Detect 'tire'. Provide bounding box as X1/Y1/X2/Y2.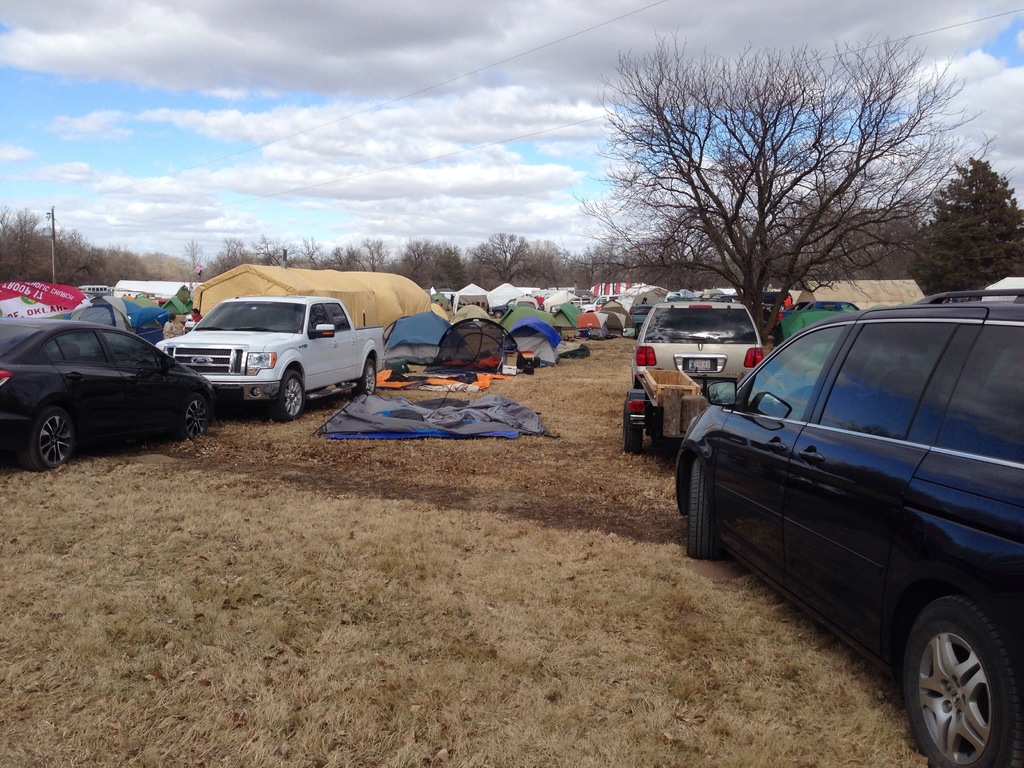
622/397/638/450.
